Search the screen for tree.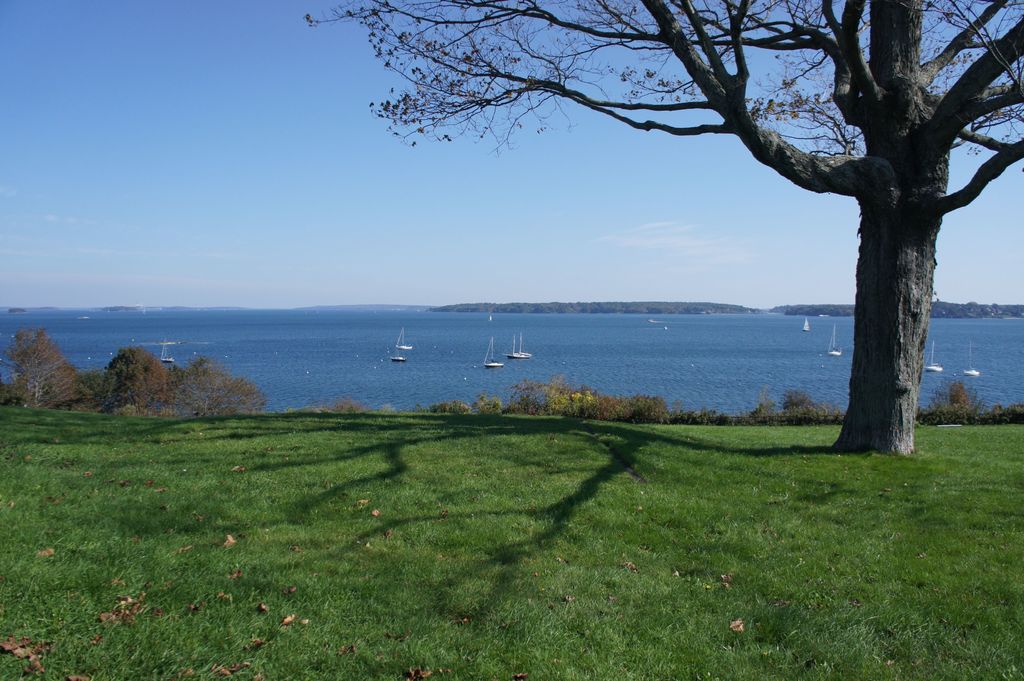
Found at 301:0:1023:457.
